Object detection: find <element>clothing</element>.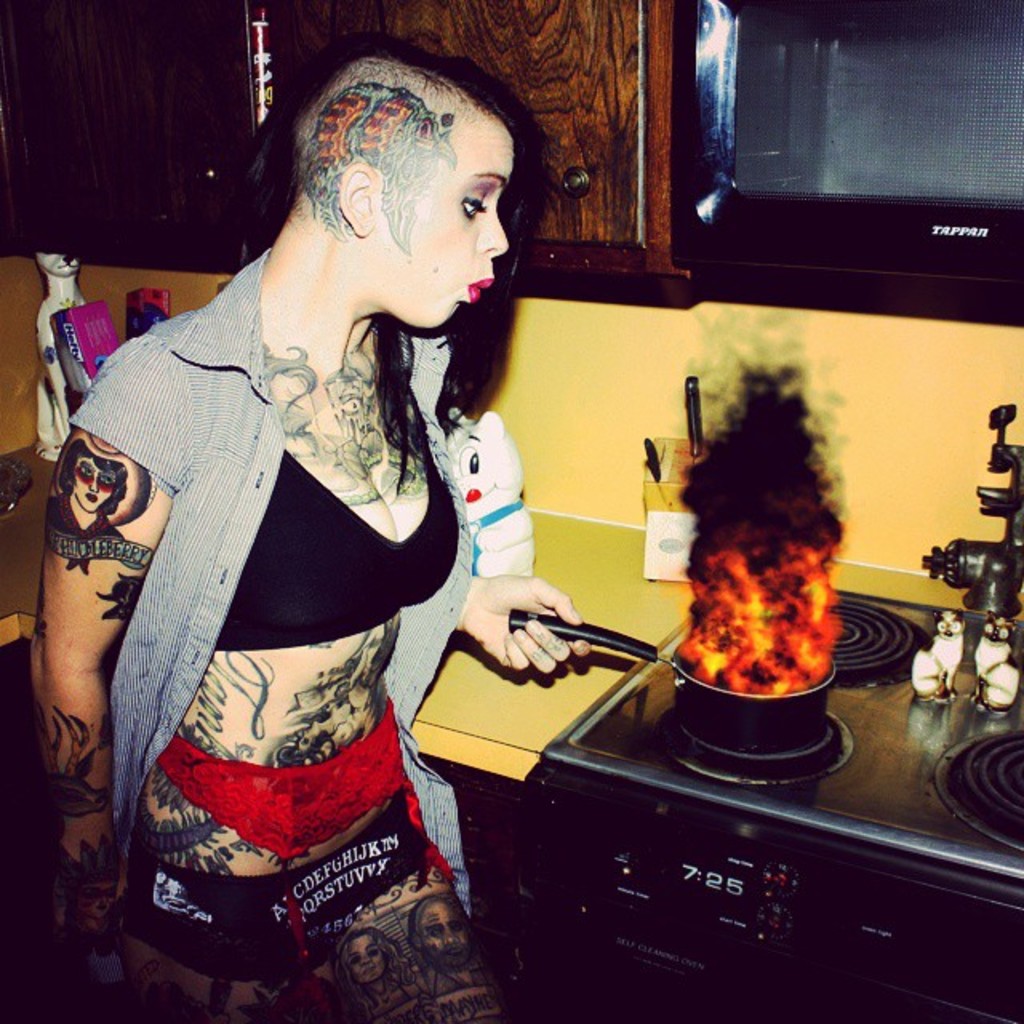
bbox(362, 968, 421, 1022).
